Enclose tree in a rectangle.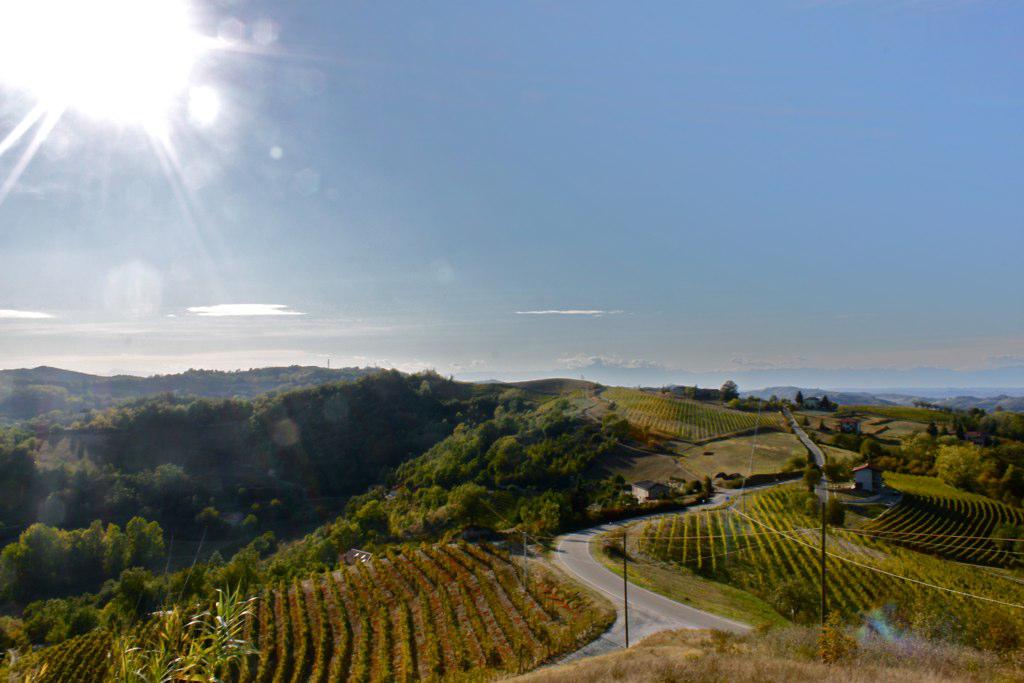
rect(488, 432, 551, 482).
